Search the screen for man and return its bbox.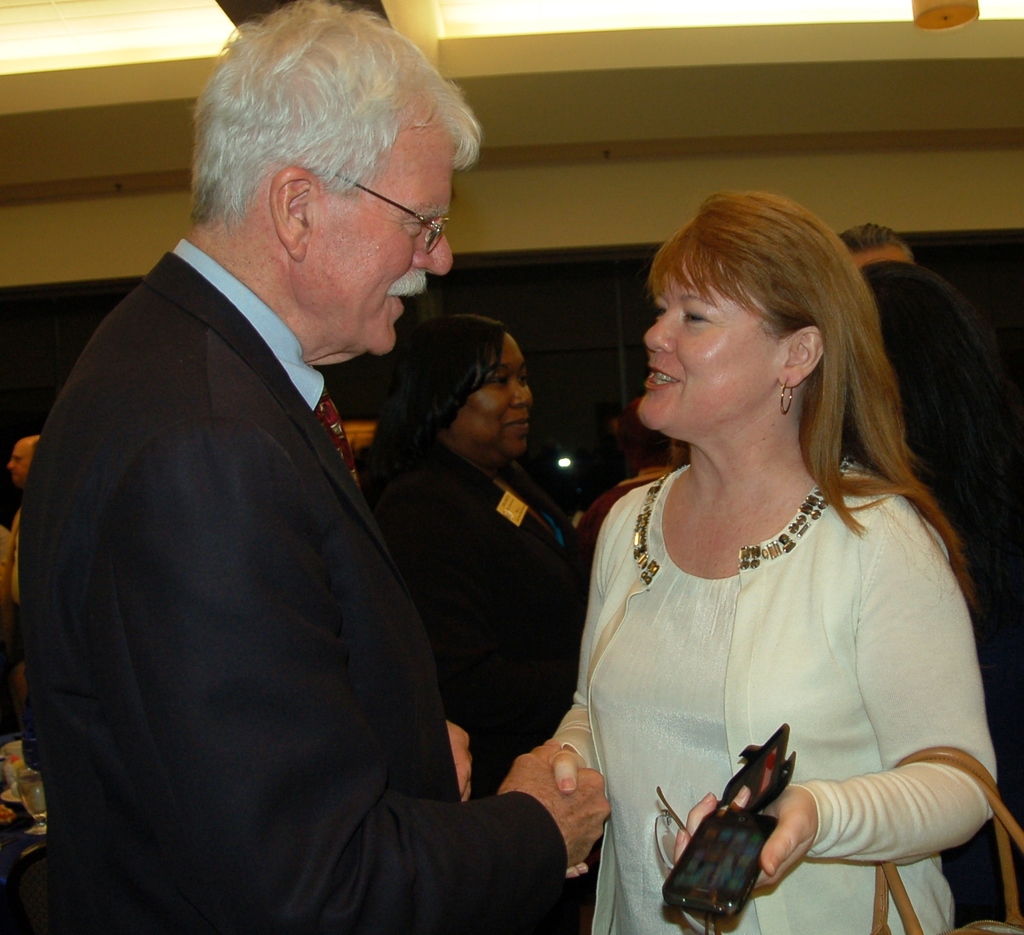
Found: locate(13, 11, 543, 934).
